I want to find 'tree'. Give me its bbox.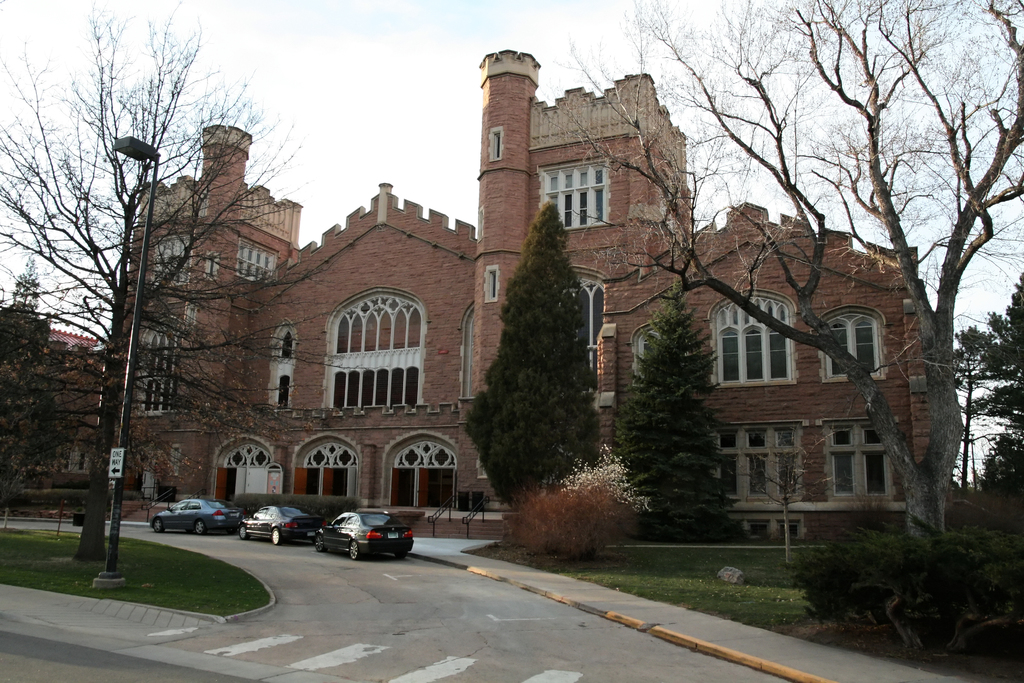
bbox=(545, 0, 1023, 583).
